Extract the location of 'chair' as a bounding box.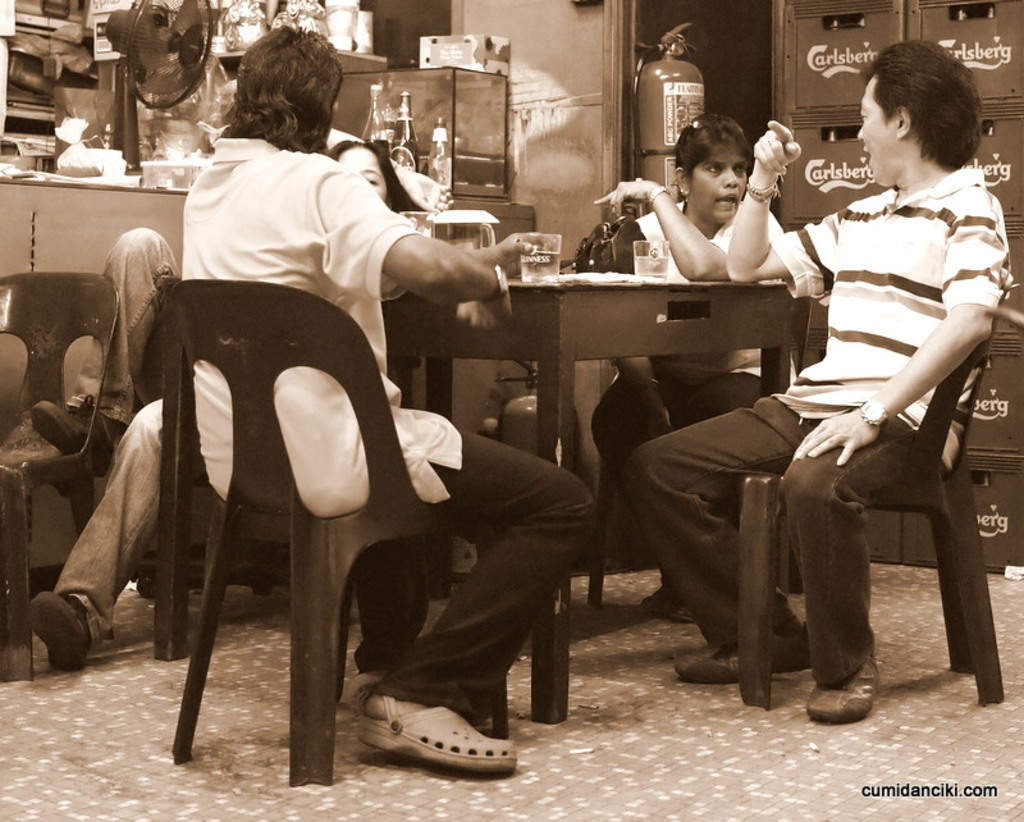
x1=0 y1=273 x2=122 y2=684.
